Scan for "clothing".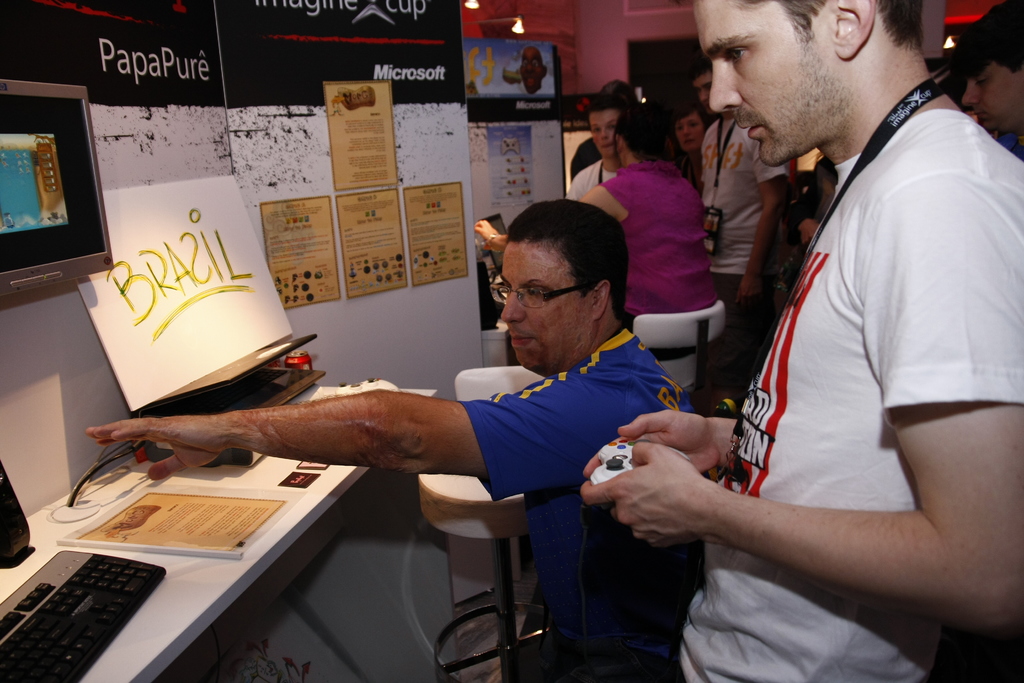
Scan result: x1=695, y1=110, x2=789, y2=388.
